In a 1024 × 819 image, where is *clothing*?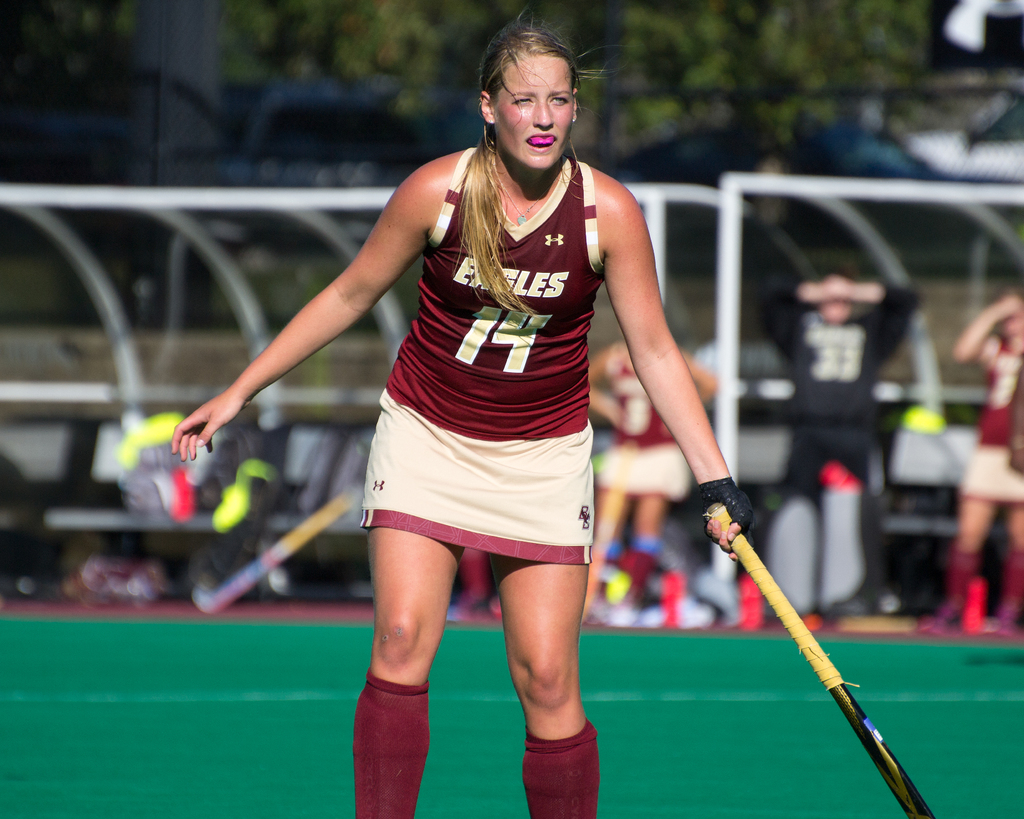
{"left": 327, "top": 122, "right": 636, "bottom": 615}.
